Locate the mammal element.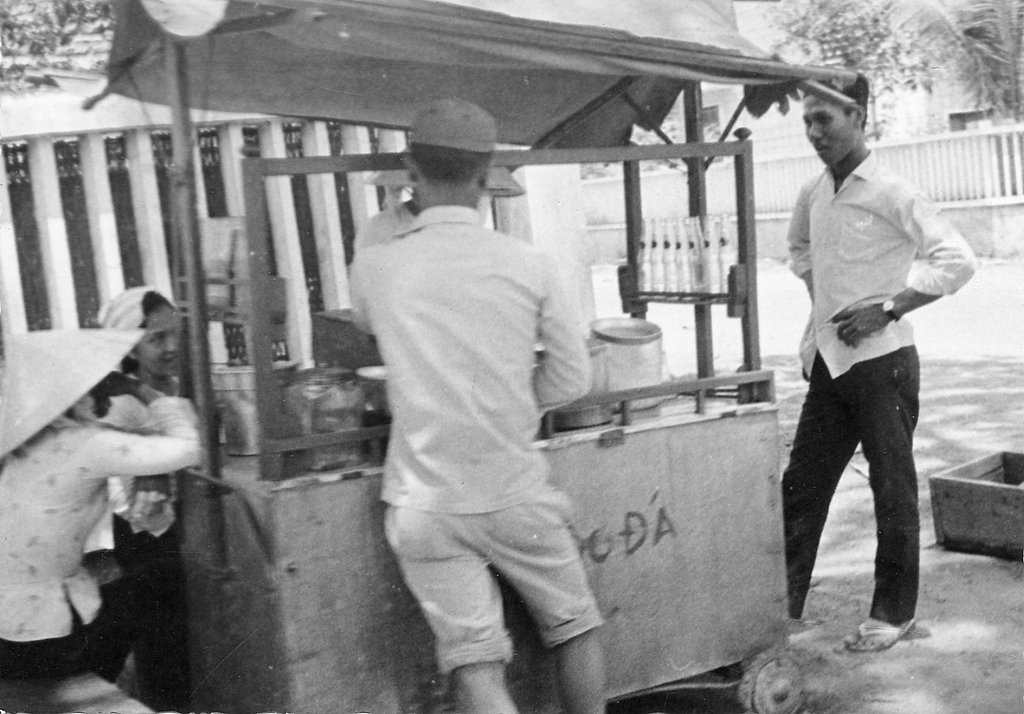
Element bbox: [left=0, top=366, right=201, bottom=680].
